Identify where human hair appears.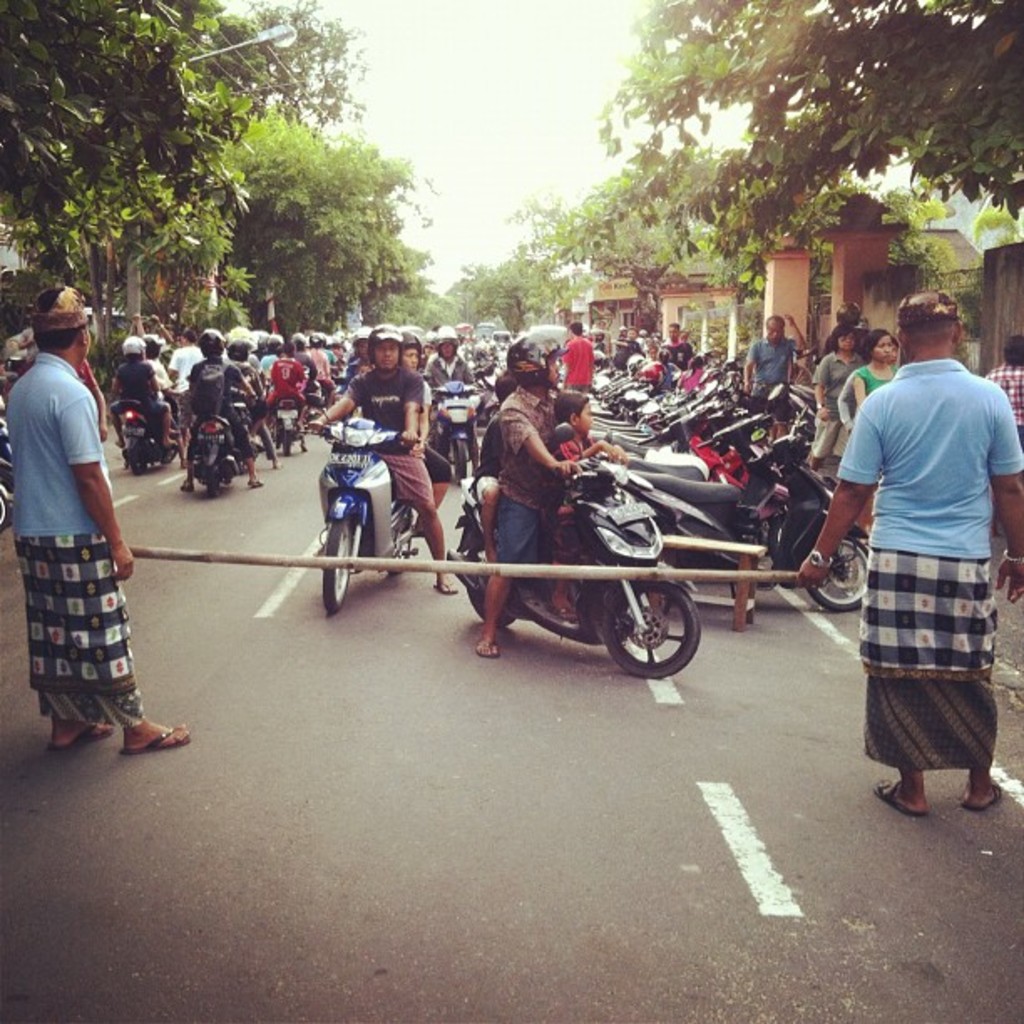
Appears at [32,328,84,356].
